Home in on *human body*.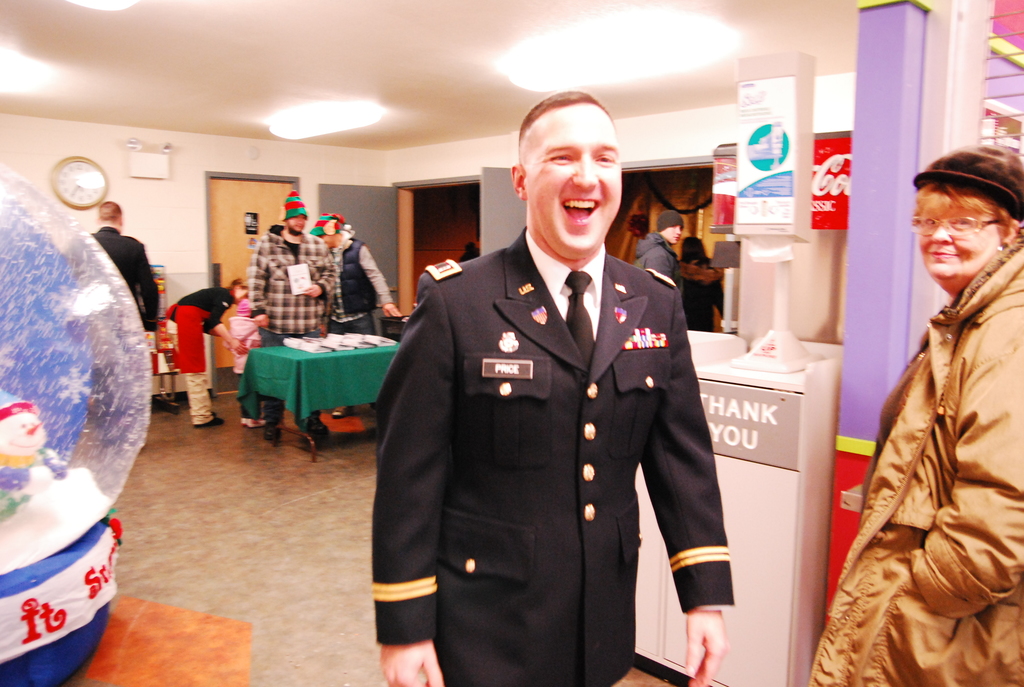
Homed in at pyautogui.locateOnScreen(227, 314, 266, 427).
